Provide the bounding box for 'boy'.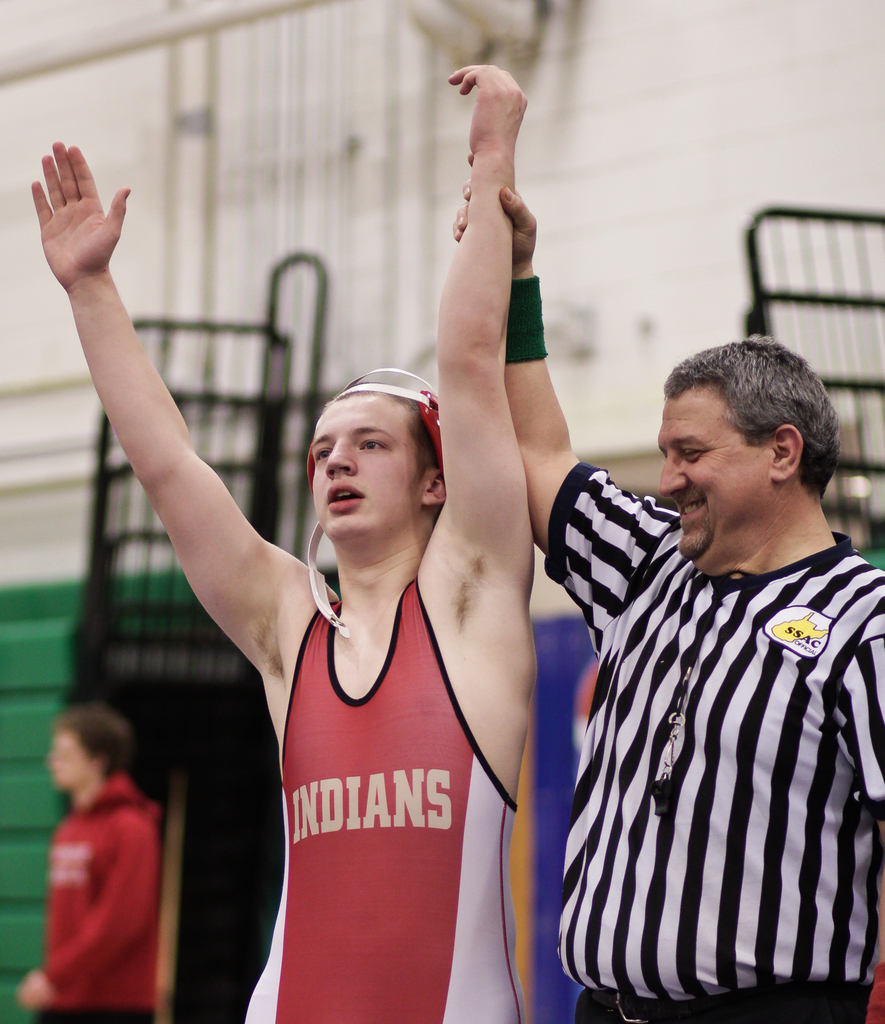
20 713 159 1023.
